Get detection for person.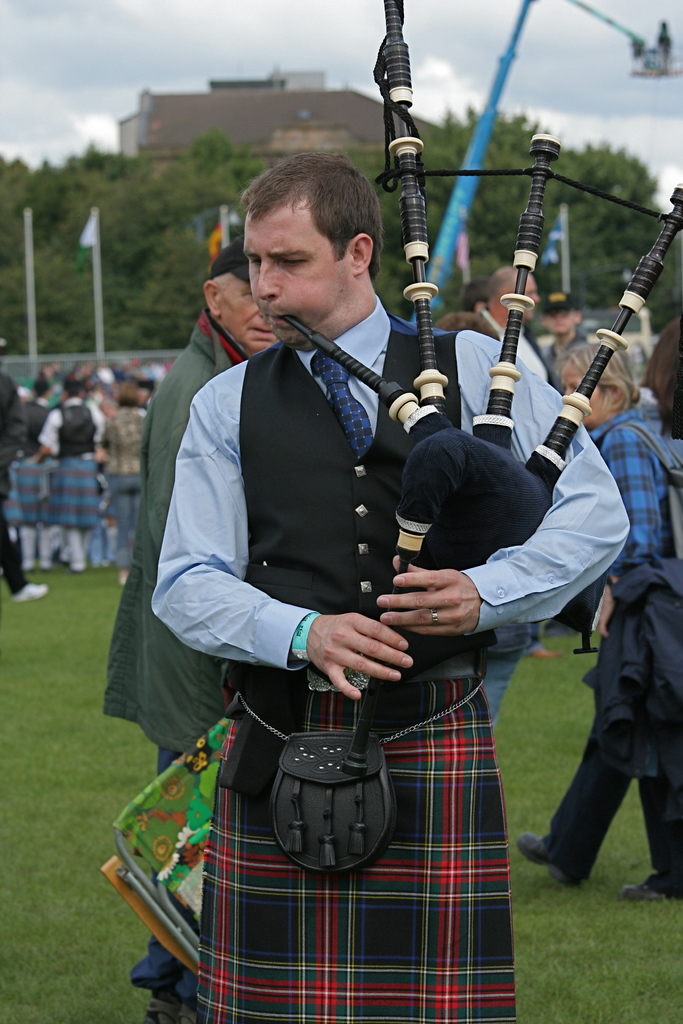
Detection: [x1=148, y1=154, x2=630, y2=1023].
